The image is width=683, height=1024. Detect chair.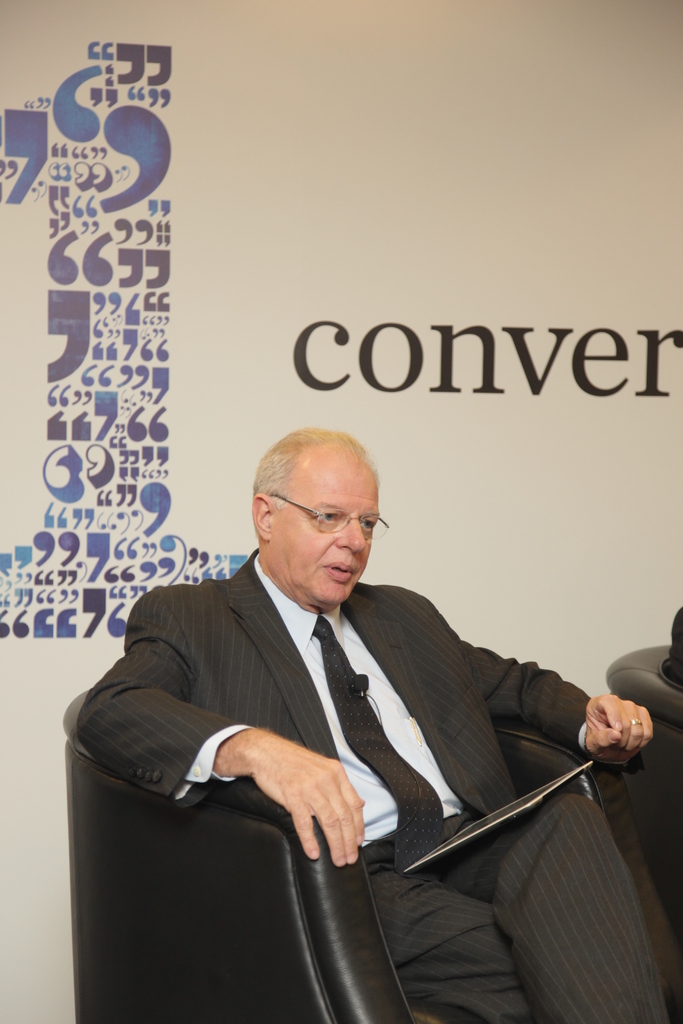
Detection: bbox=(60, 679, 654, 1023).
